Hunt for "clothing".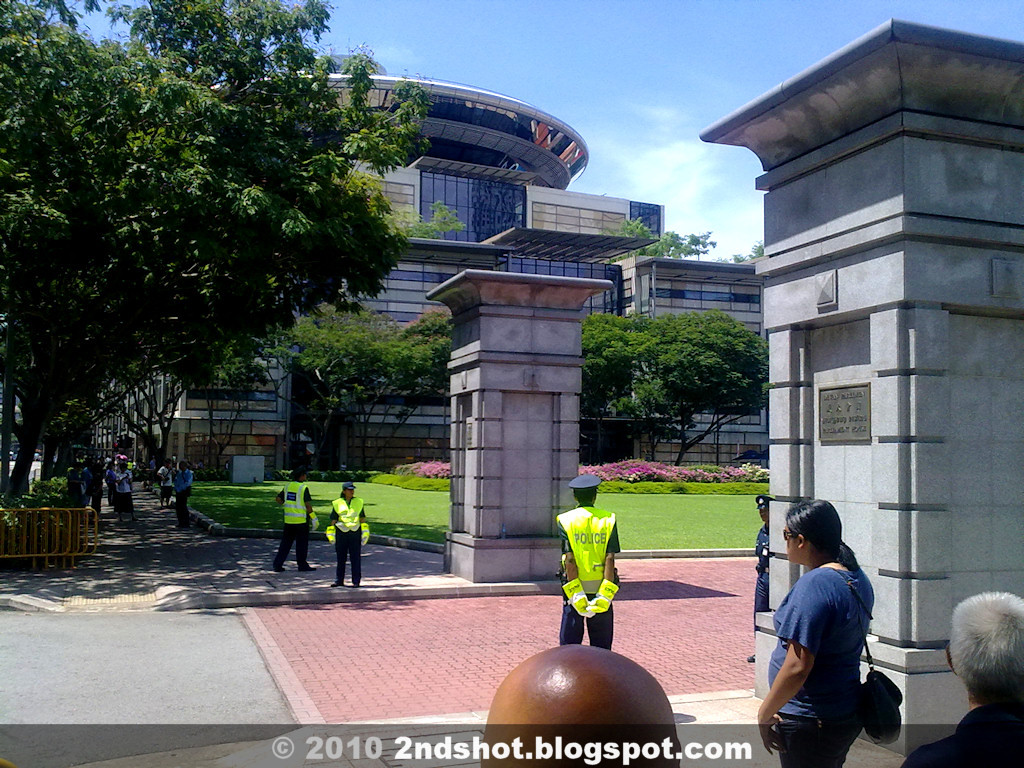
Hunted down at detection(275, 481, 321, 564).
